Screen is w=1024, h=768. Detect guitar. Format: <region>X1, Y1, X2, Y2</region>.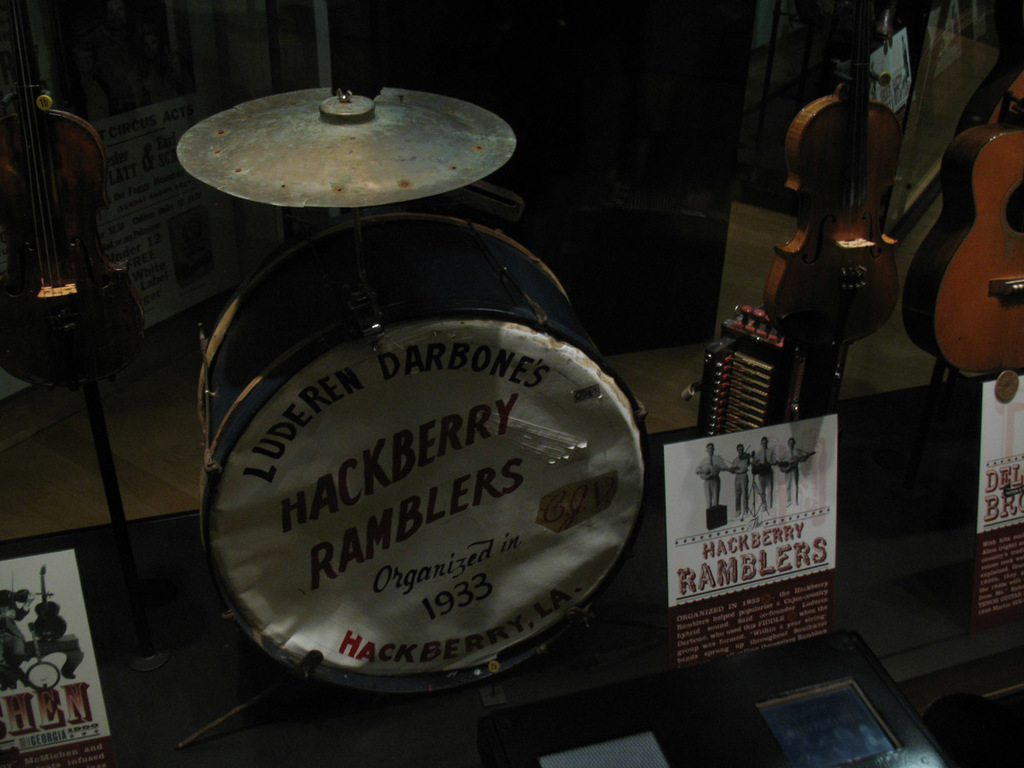
<region>23, 561, 75, 642</region>.
